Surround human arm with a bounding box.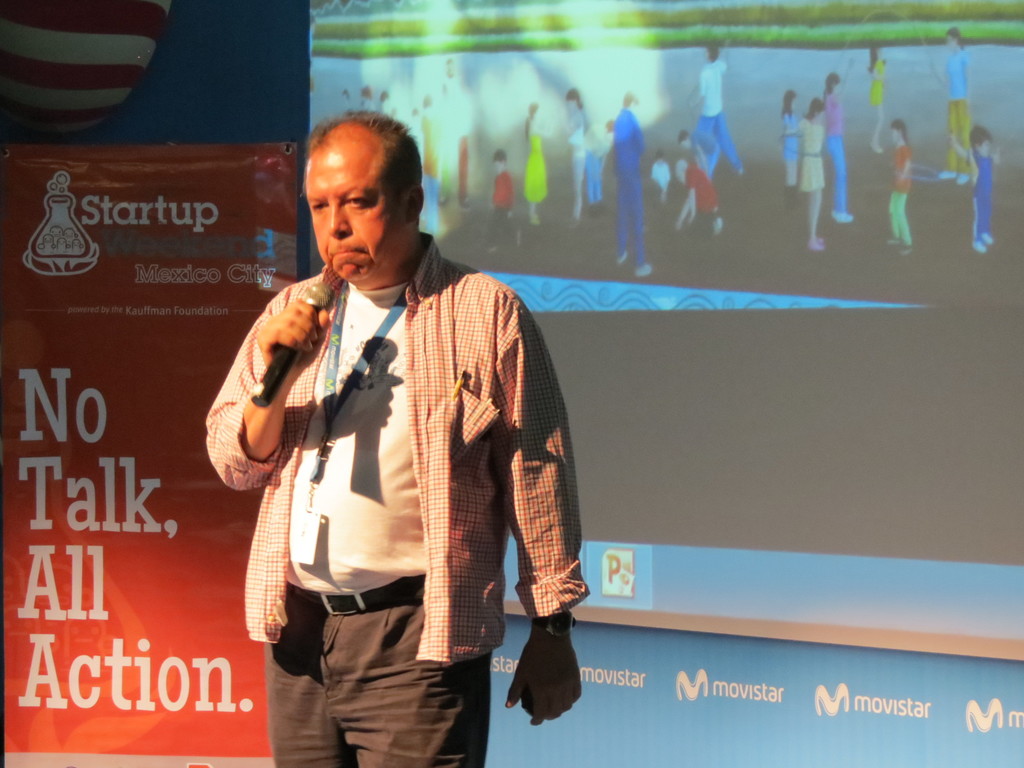
500,288,596,719.
